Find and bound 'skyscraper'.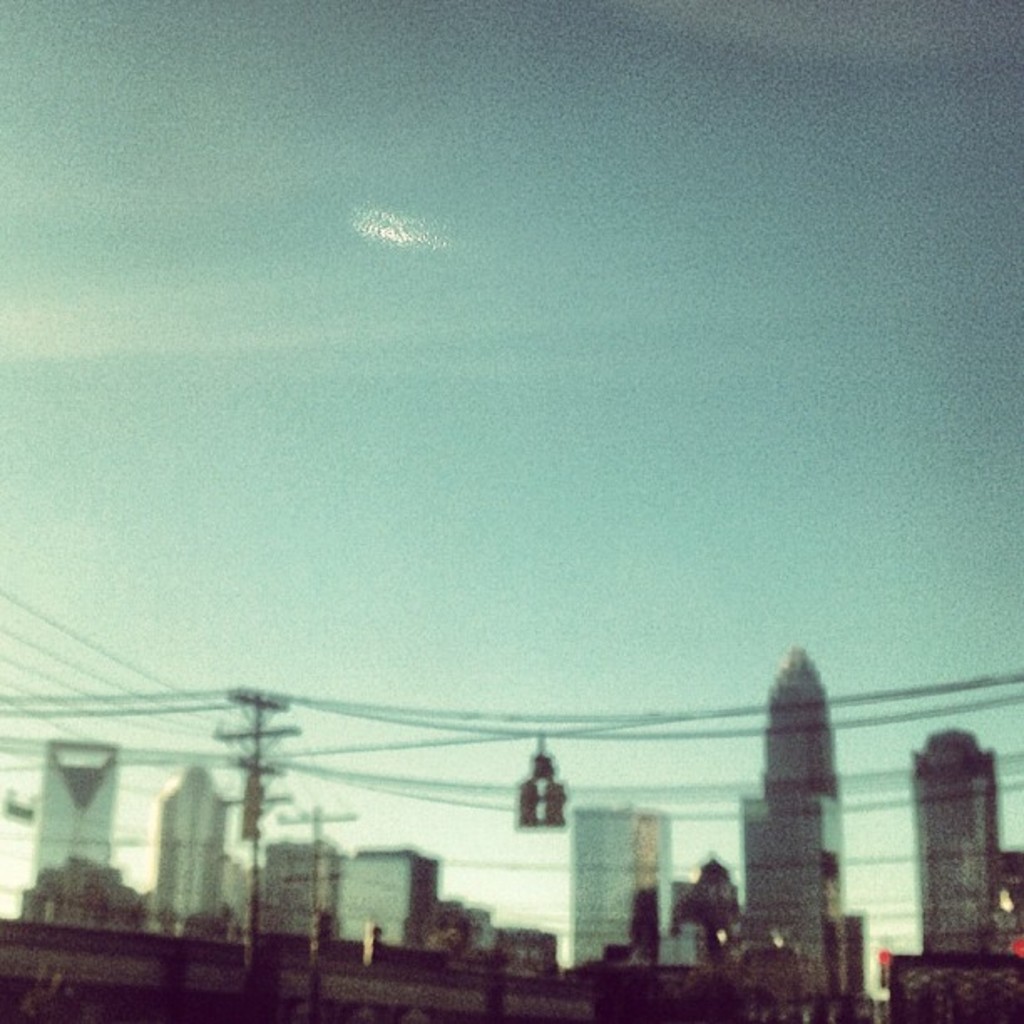
Bound: bbox=(902, 714, 1009, 955).
